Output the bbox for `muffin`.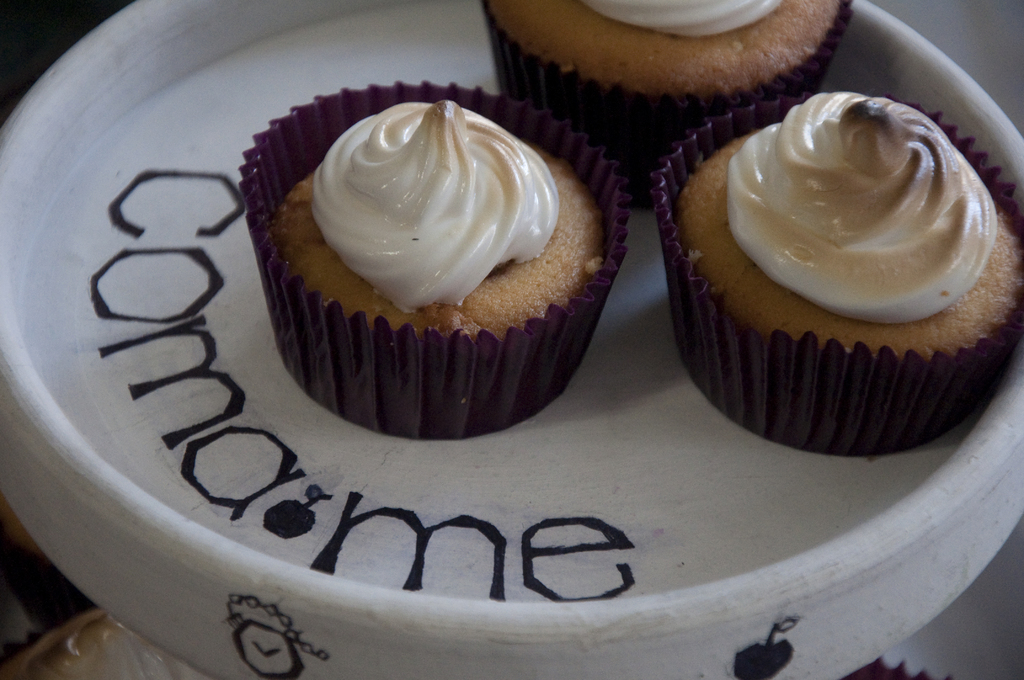
select_region(237, 78, 631, 444).
